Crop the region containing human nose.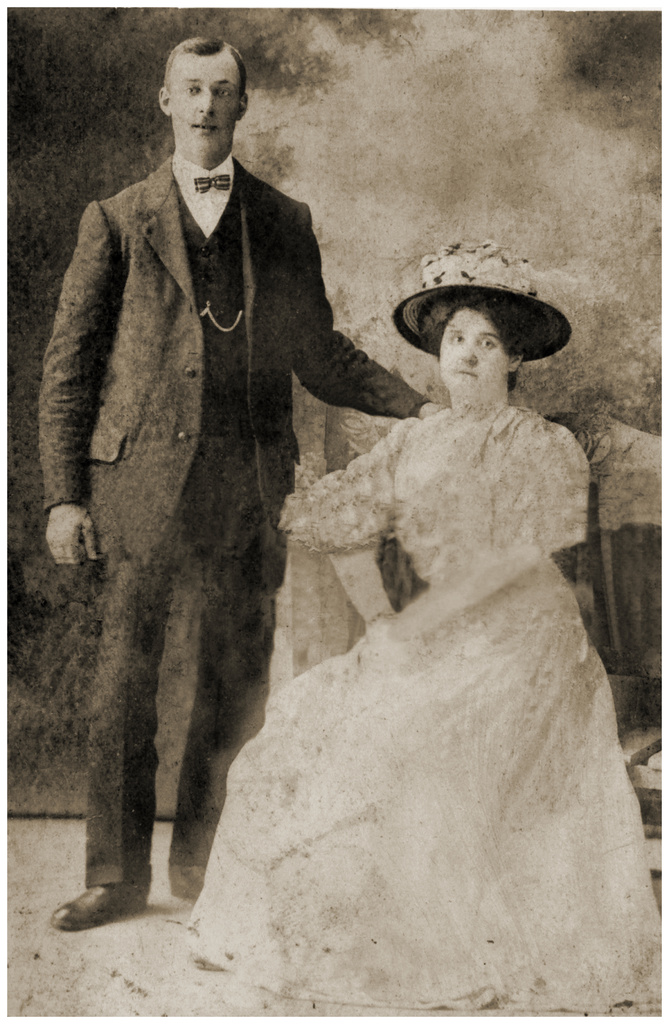
Crop region: [left=465, top=339, right=477, bottom=365].
